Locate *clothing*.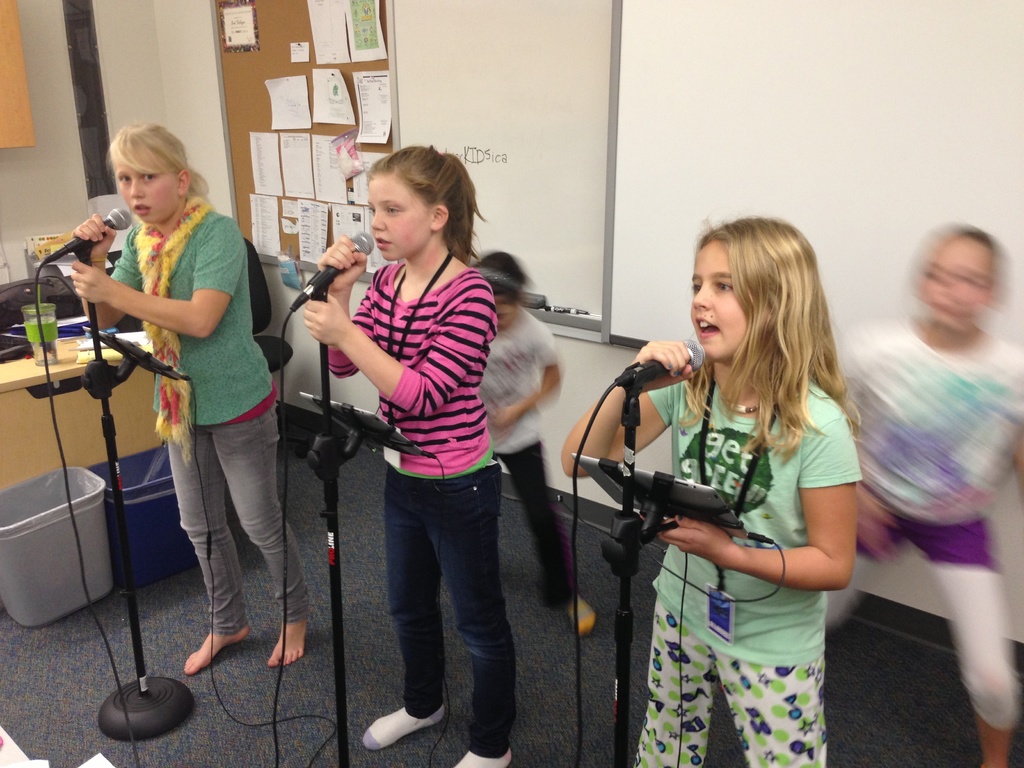
Bounding box: l=481, t=317, r=567, b=600.
